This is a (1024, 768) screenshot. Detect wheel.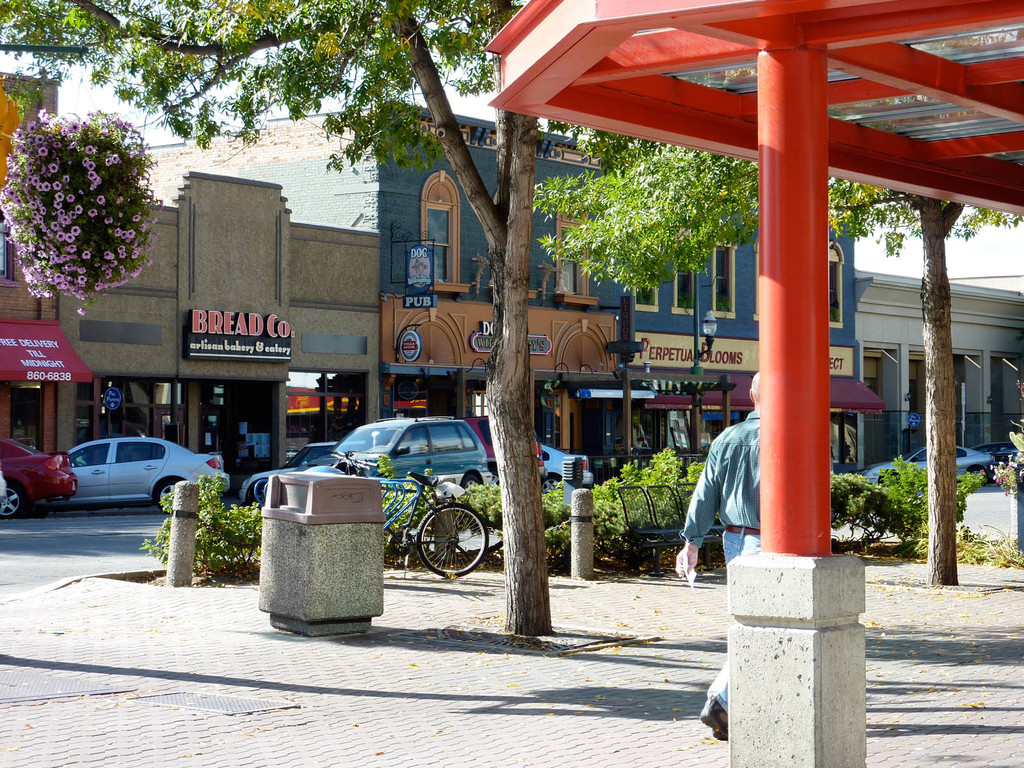
bbox=[0, 483, 19, 517].
